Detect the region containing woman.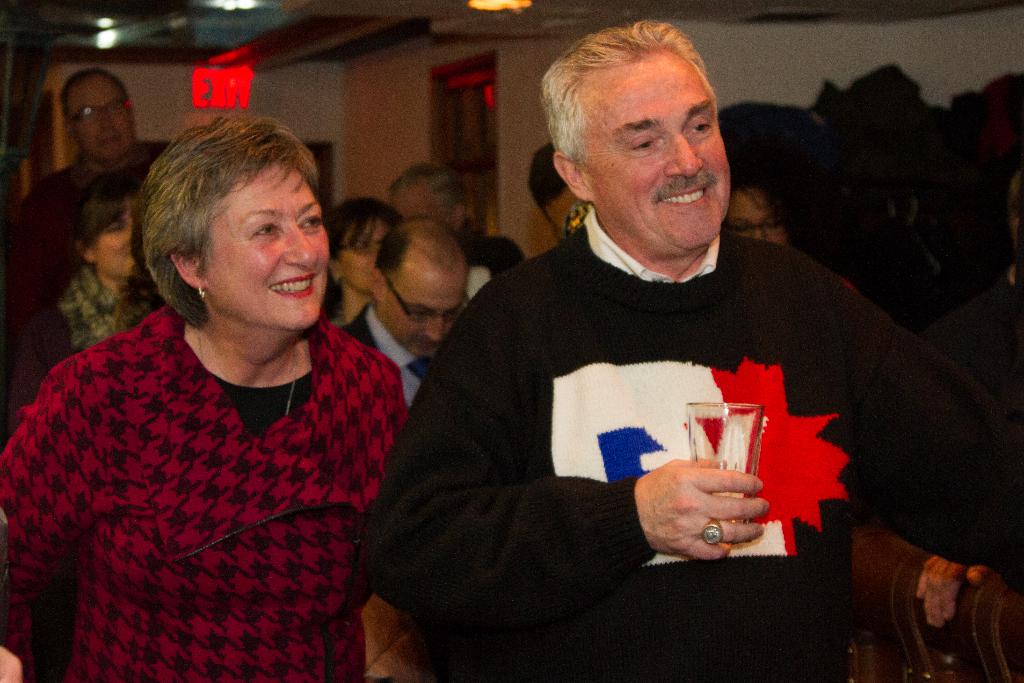
0/128/419/682.
